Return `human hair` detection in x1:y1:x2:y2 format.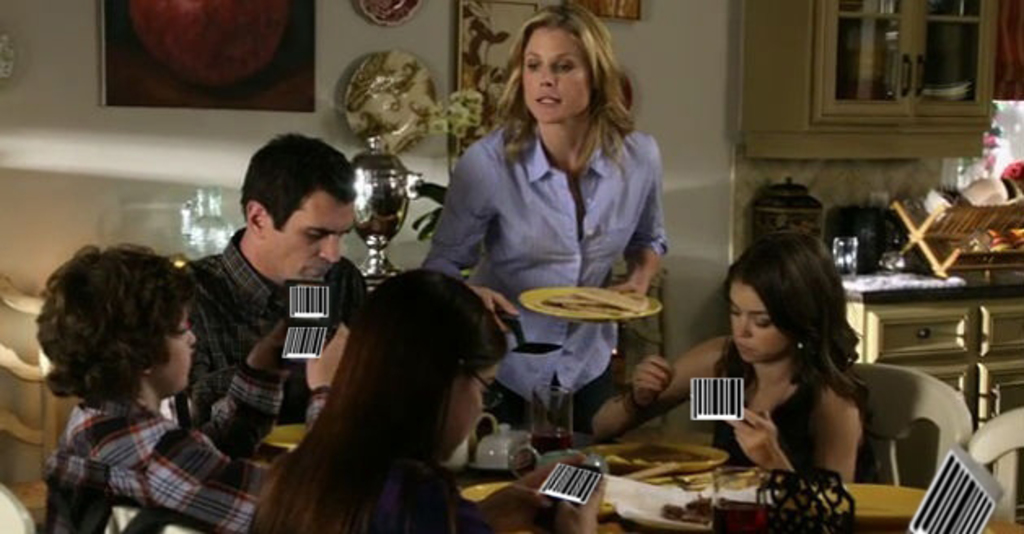
238:129:360:236.
